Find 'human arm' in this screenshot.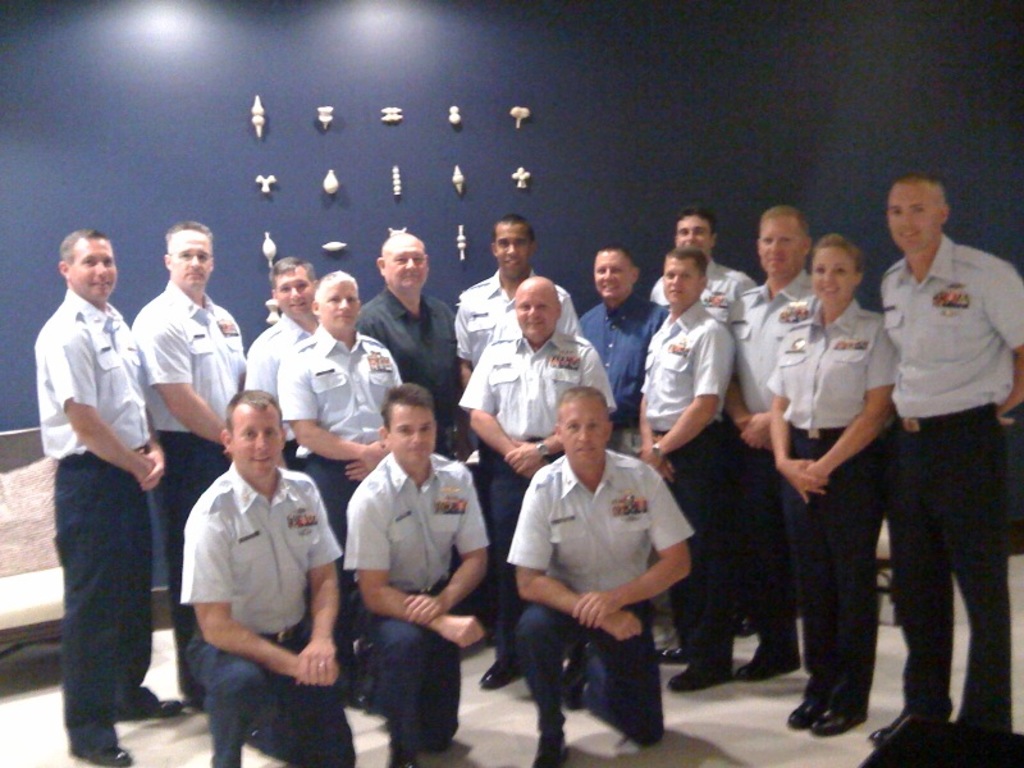
The bounding box for 'human arm' is (504, 340, 614, 472).
